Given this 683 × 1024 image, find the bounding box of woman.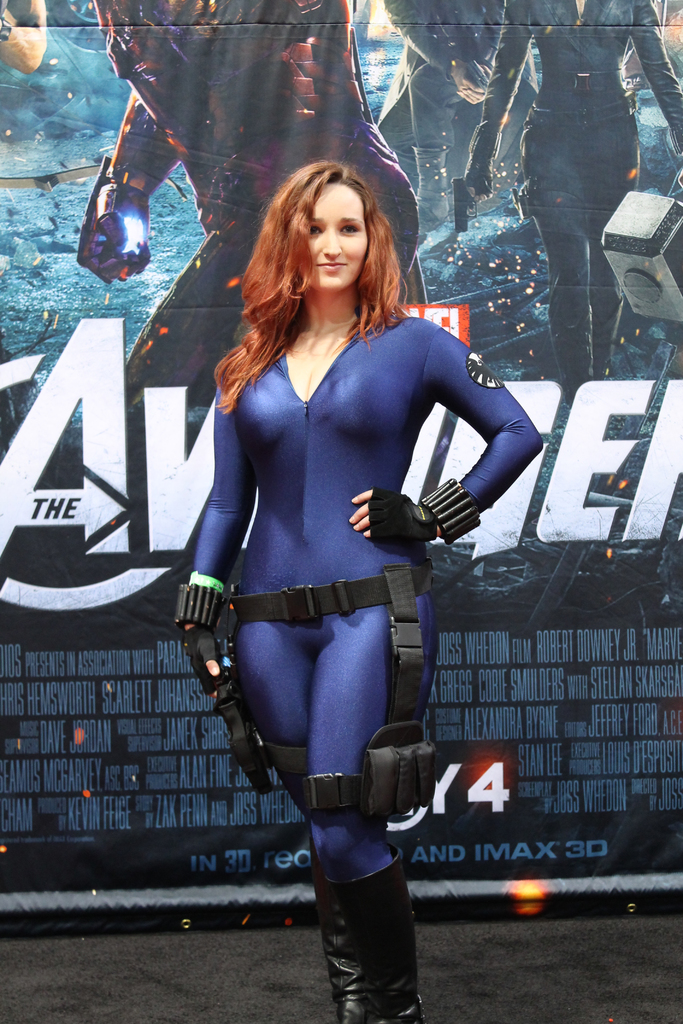
select_region(138, 130, 529, 957).
